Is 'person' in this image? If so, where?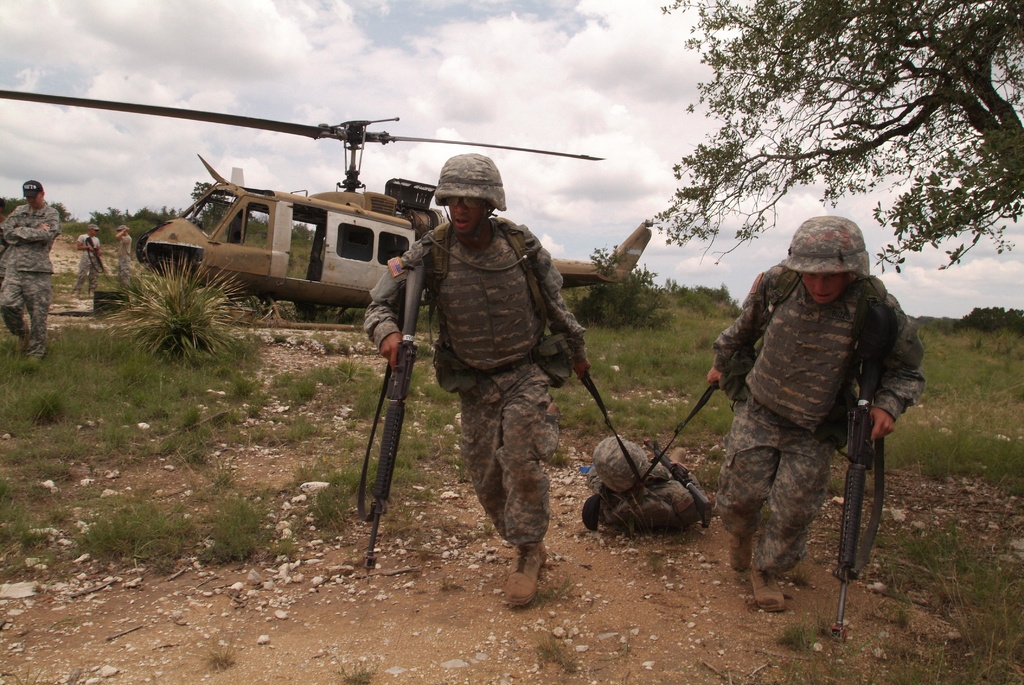
Yes, at <bbox>362, 150, 591, 611</bbox>.
